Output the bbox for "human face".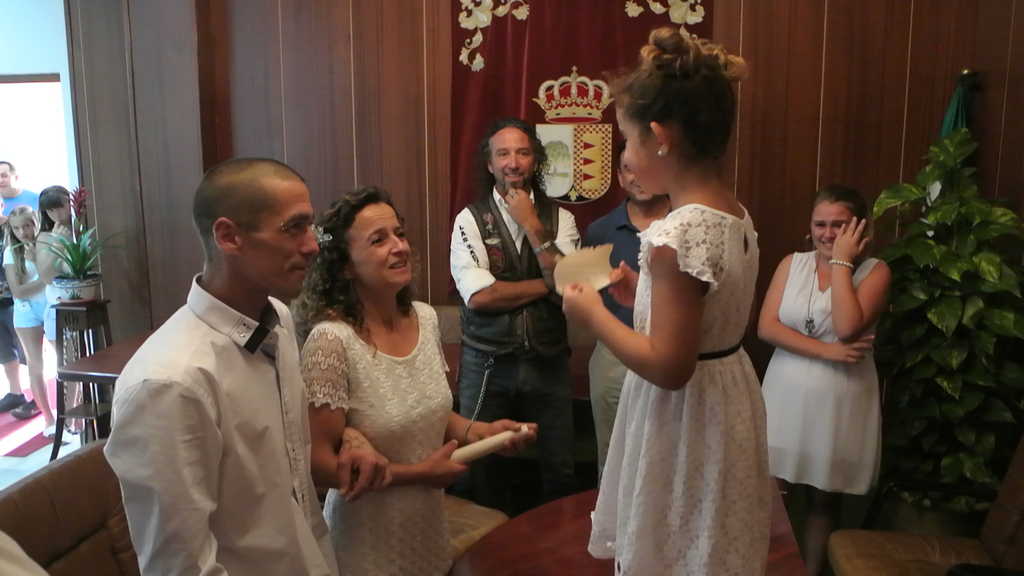
Rect(356, 202, 410, 284).
